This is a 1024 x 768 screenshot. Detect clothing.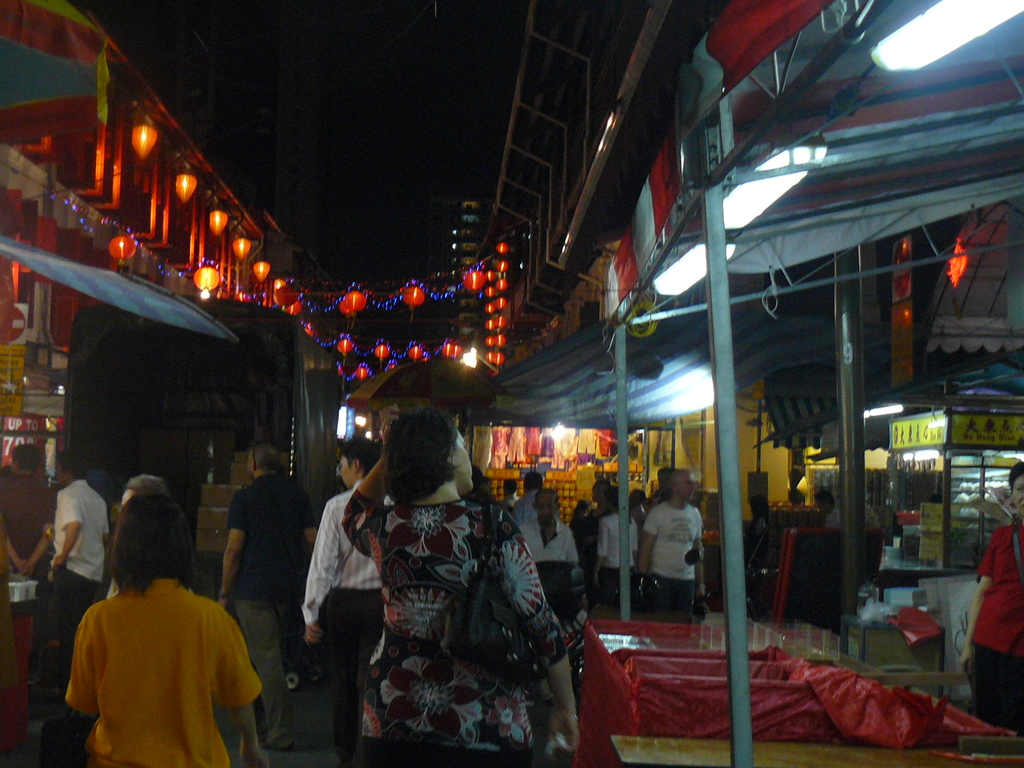
crop(53, 561, 257, 760).
